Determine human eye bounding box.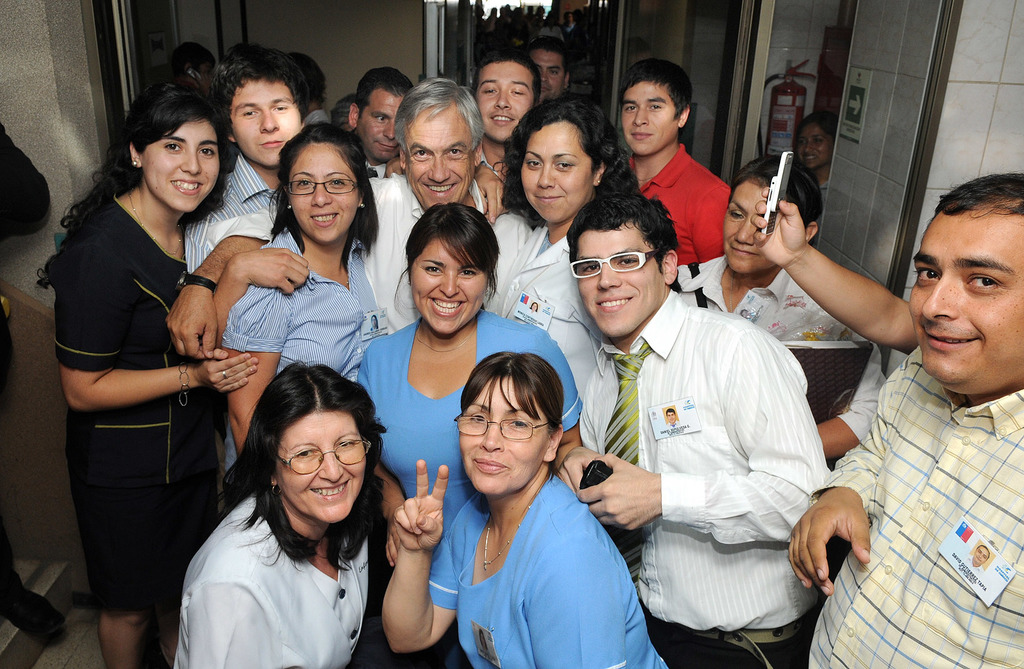
Determined: (730, 210, 746, 221).
